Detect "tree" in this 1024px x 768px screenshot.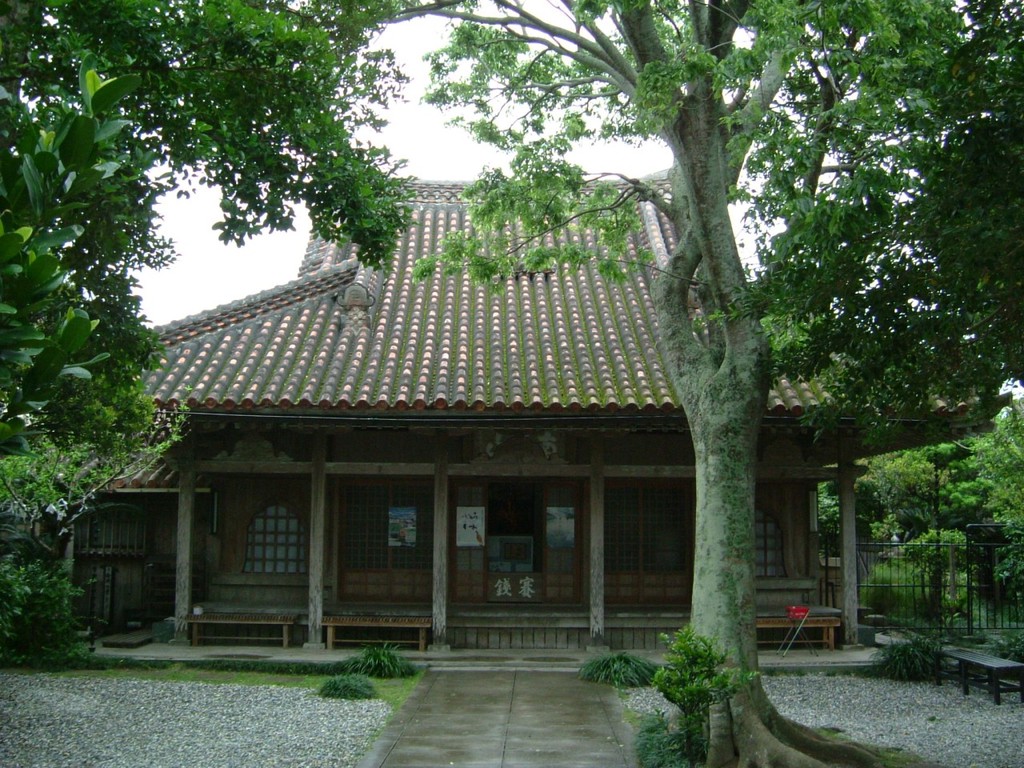
Detection: 0 0 1023 767.
